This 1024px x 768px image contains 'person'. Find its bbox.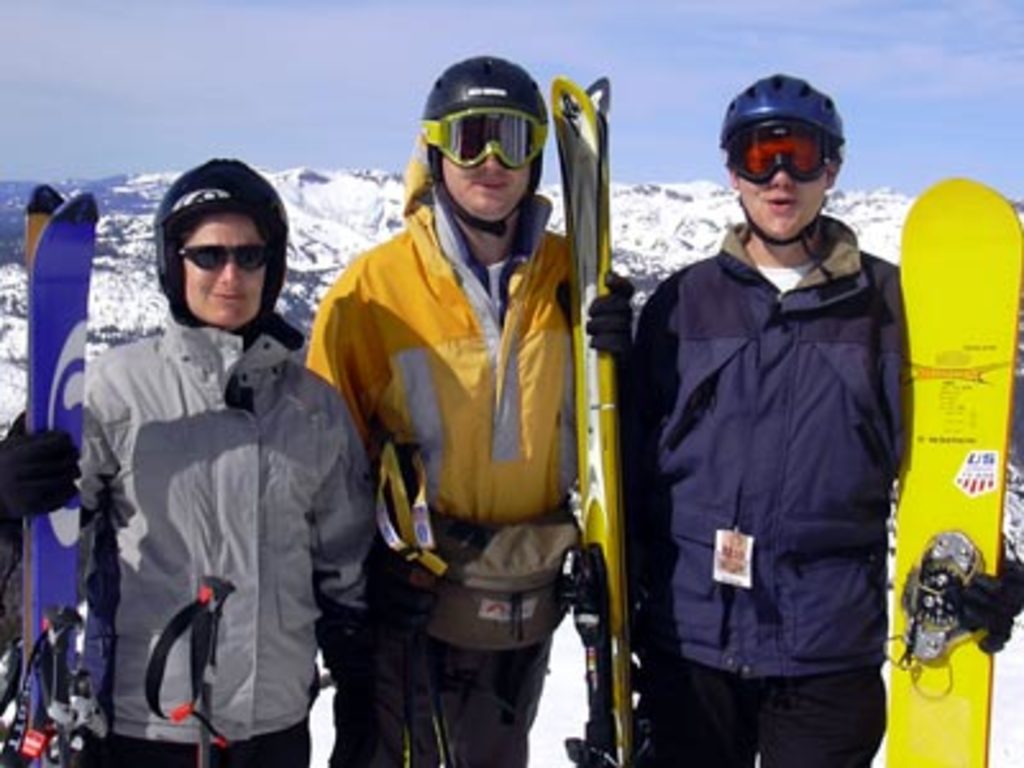
crop(622, 74, 1021, 765).
